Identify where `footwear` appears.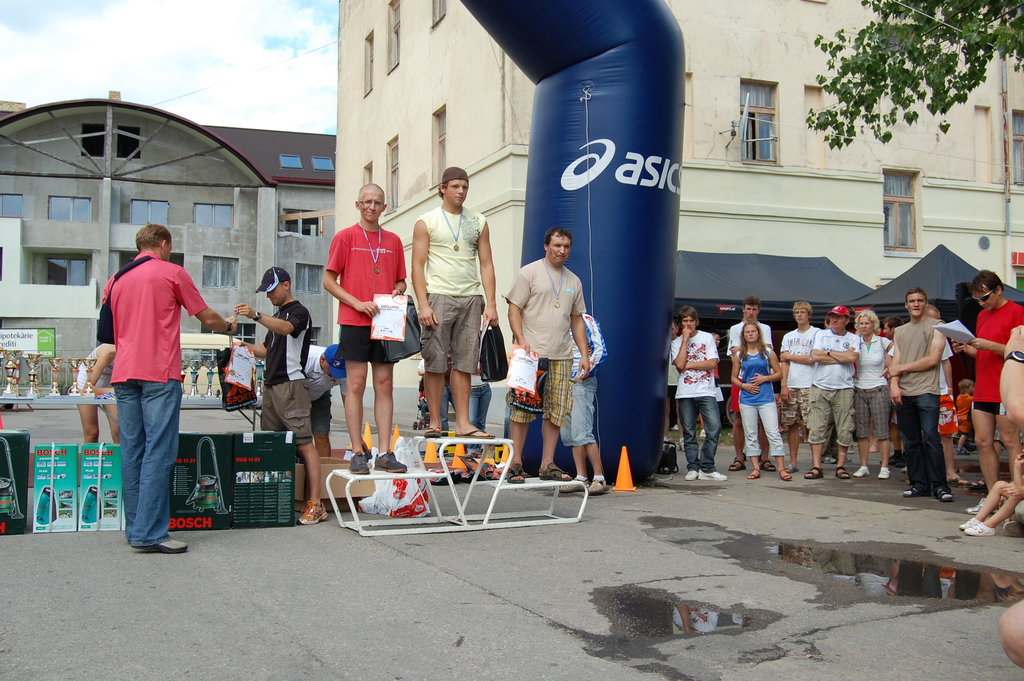
Appears at rect(822, 453, 834, 466).
